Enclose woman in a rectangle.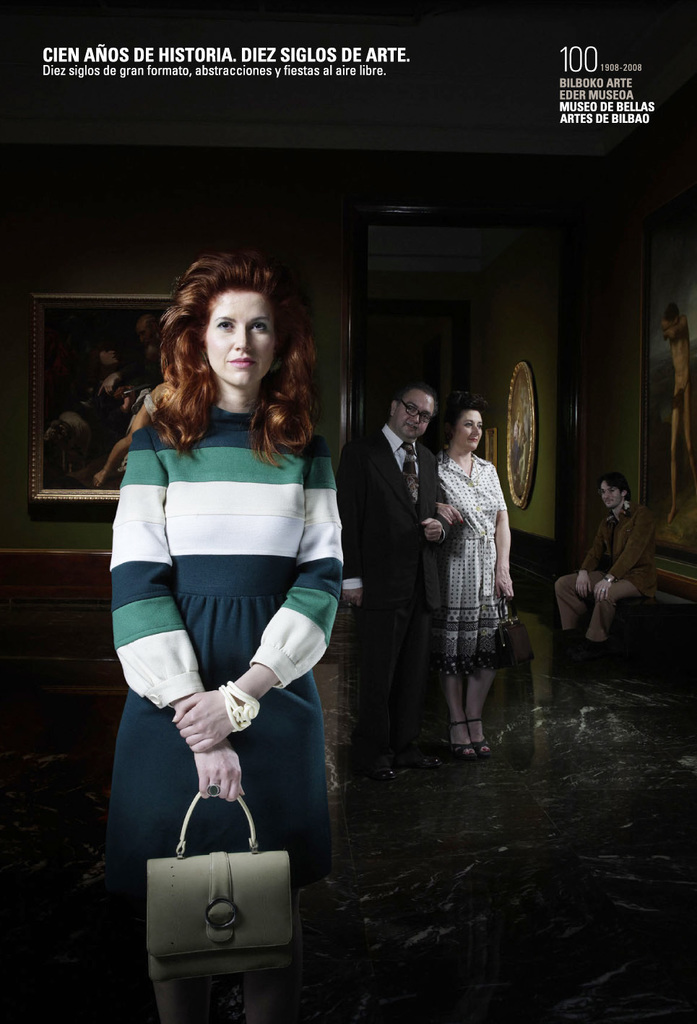
{"x1": 111, "y1": 248, "x2": 345, "y2": 1023}.
